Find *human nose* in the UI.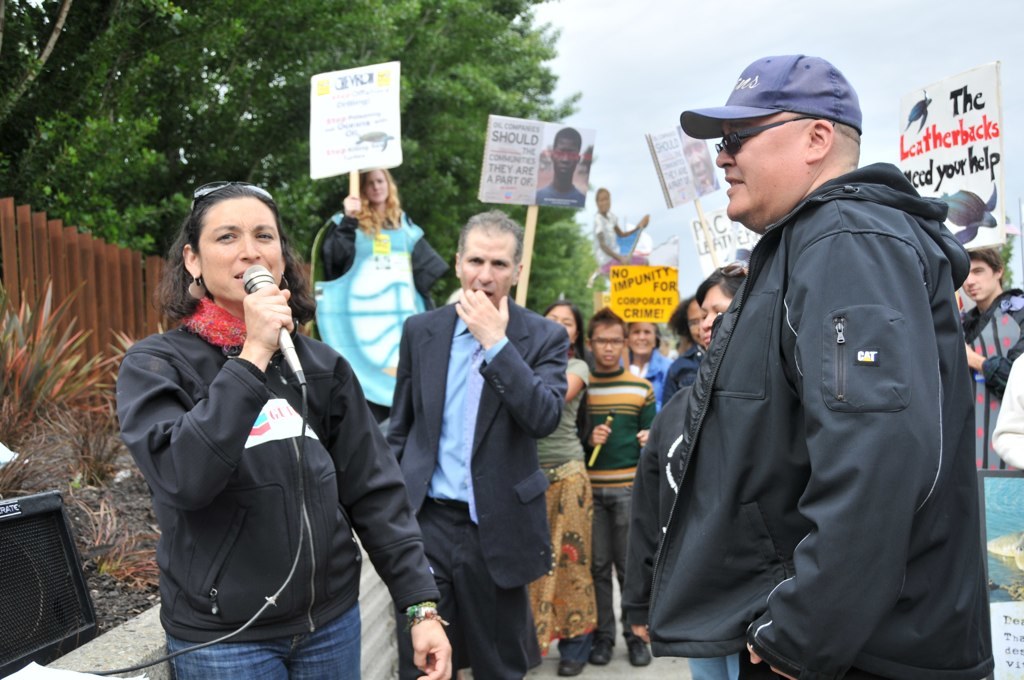
UI element at 475:263:493:285.
